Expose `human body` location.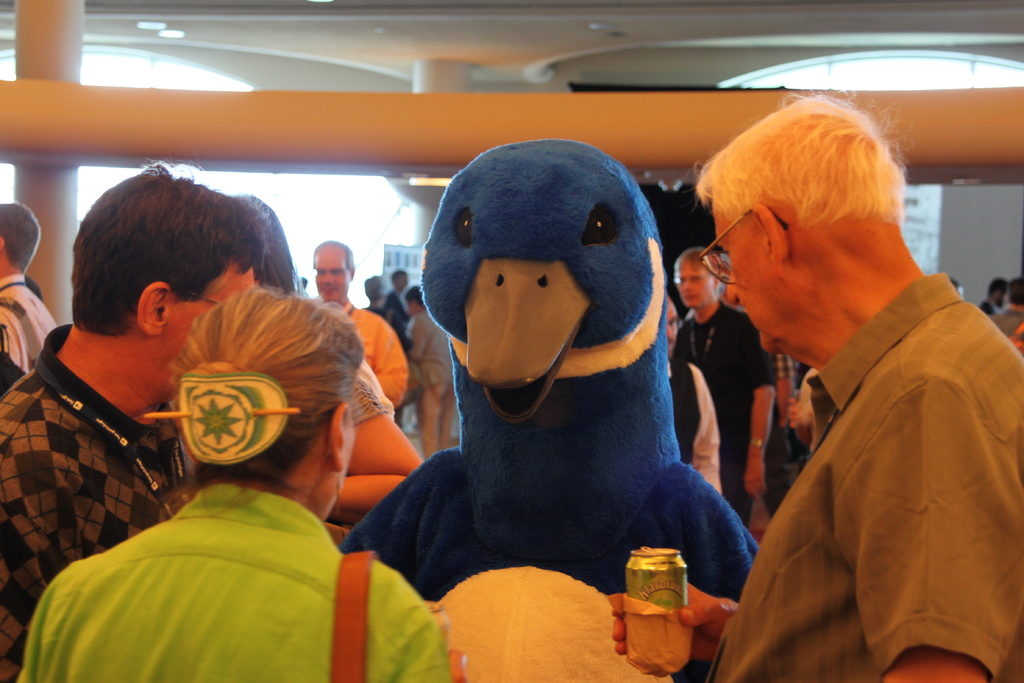
Exposed at BBox(669, 247, 776, 525).
